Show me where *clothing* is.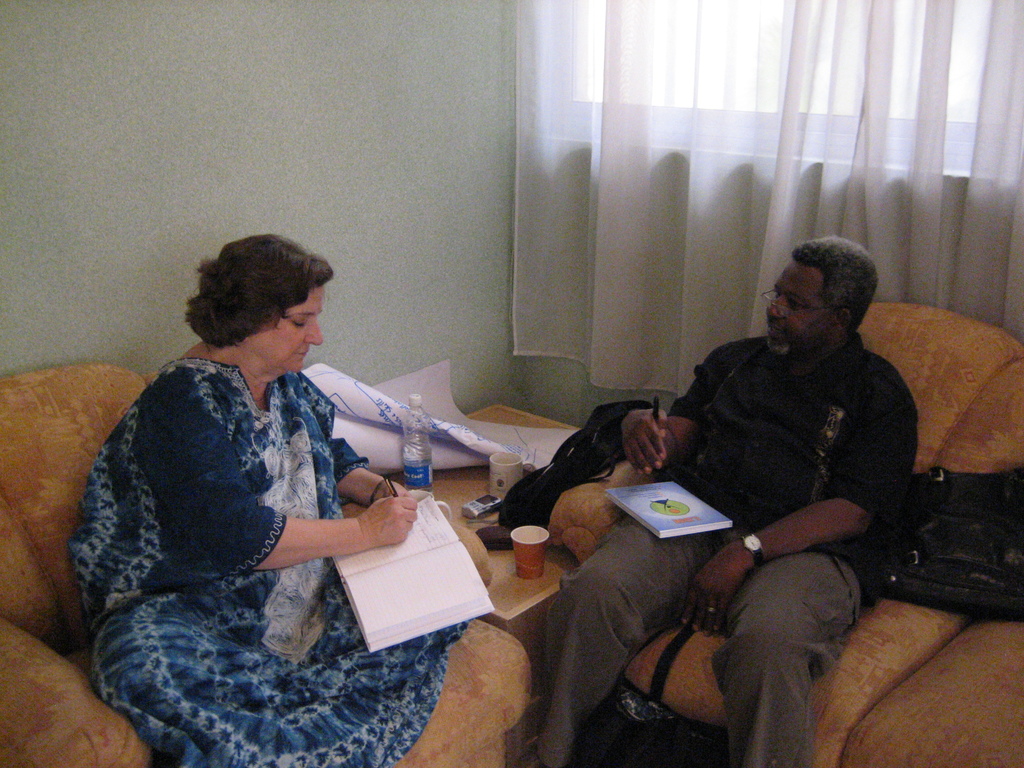
*clothing* is at locate(73, 296, 440, 747).
